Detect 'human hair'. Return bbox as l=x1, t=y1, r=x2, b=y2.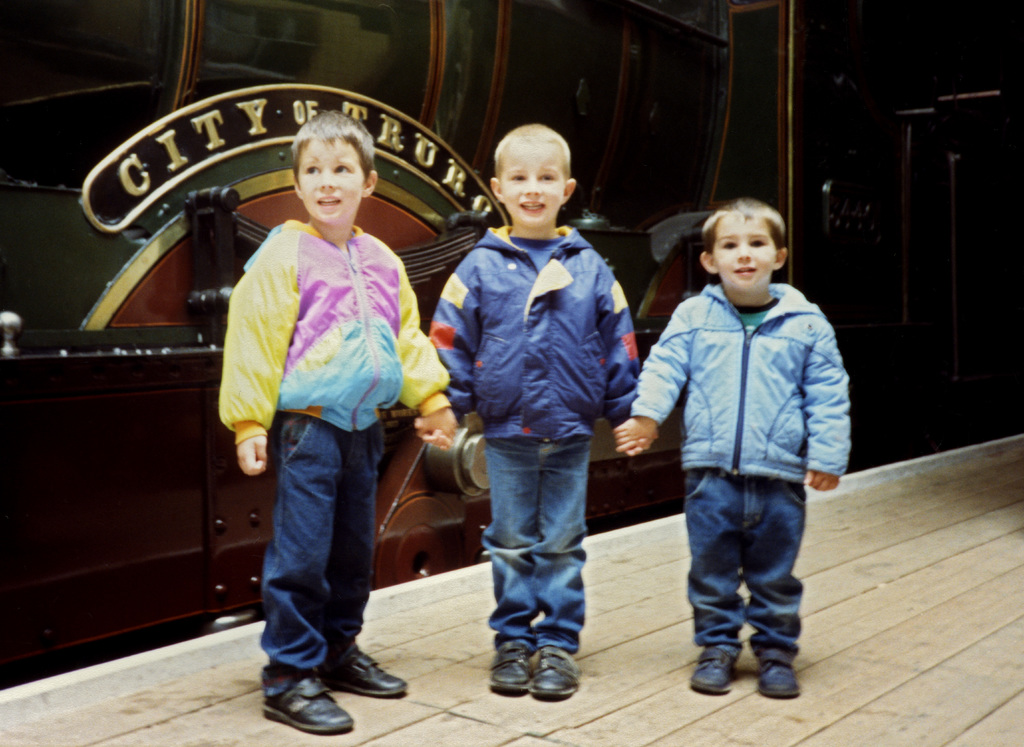
l=290, t=108, r=375, b=186.
